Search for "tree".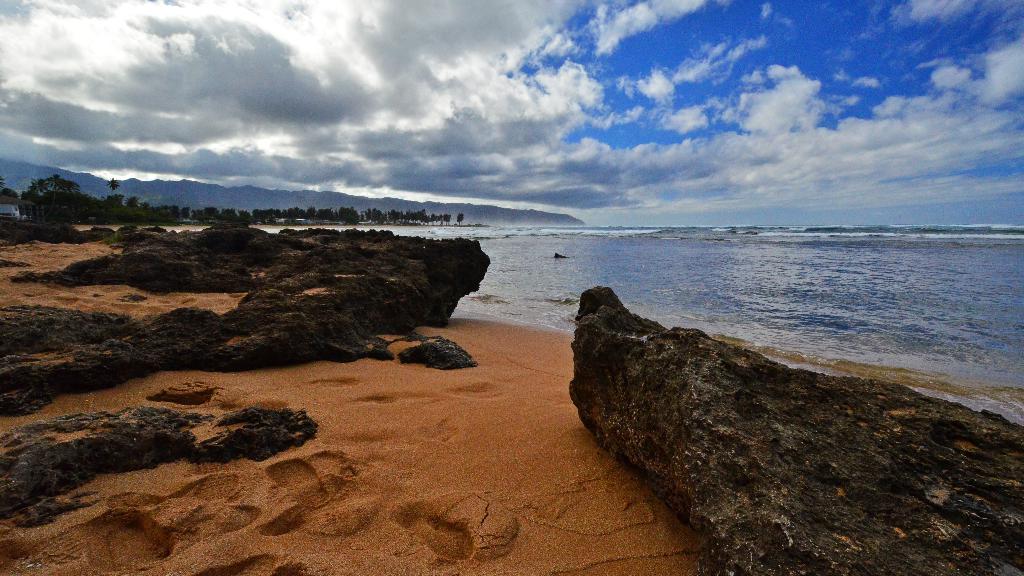
Found at bbox(222, 207, 234, 220).
